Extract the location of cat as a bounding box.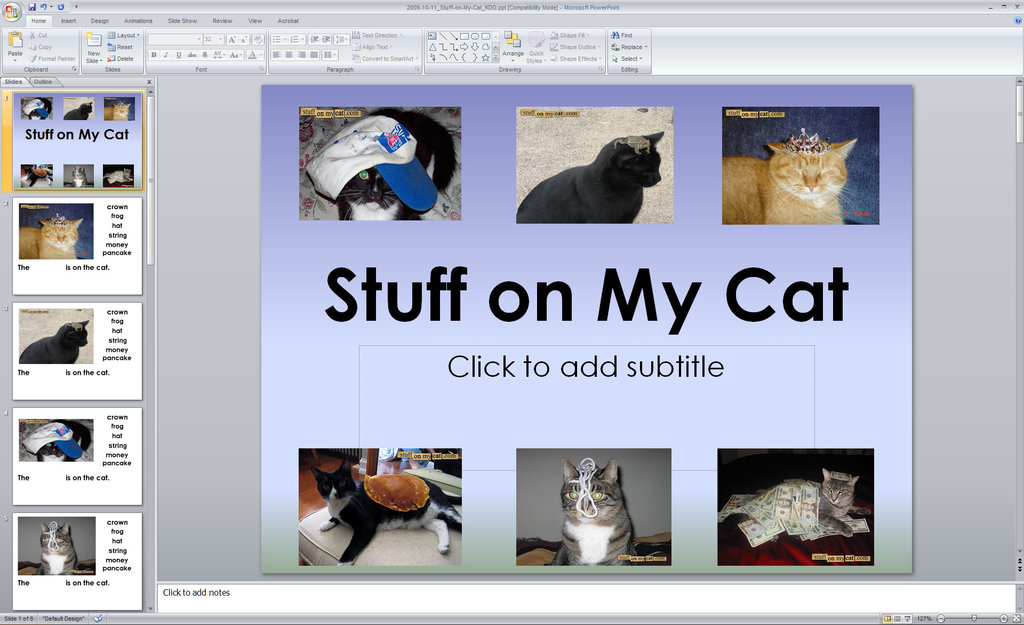
719:143:856:226.
